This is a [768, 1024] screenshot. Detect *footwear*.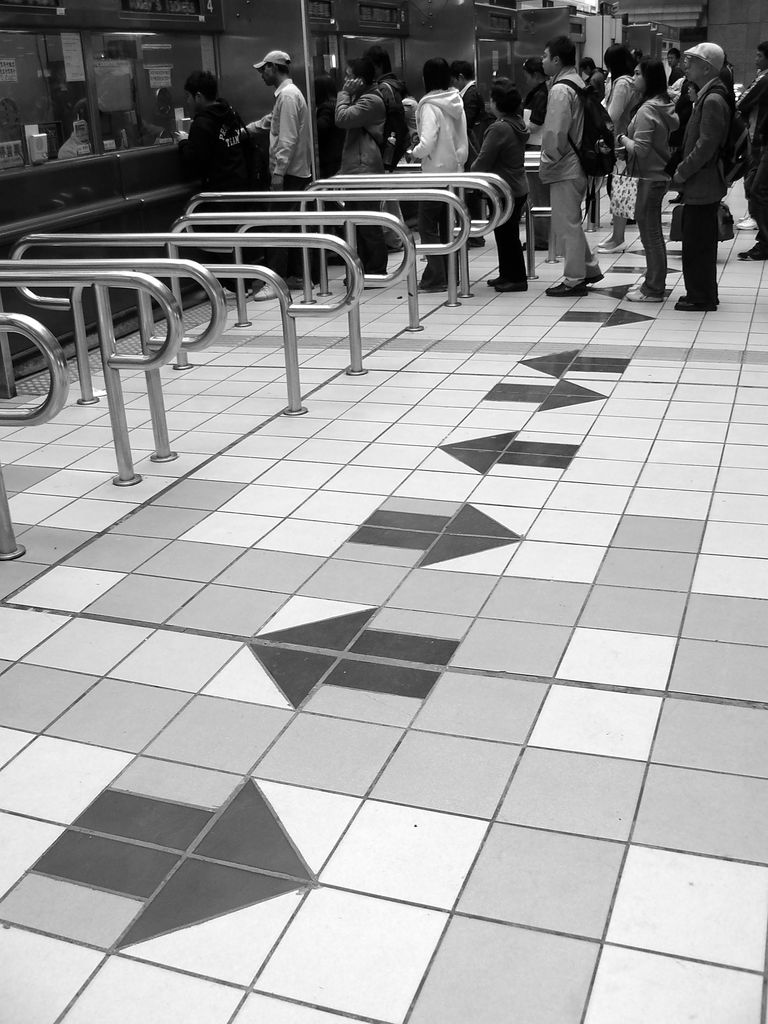
box=[673, 292, 723, 309].
